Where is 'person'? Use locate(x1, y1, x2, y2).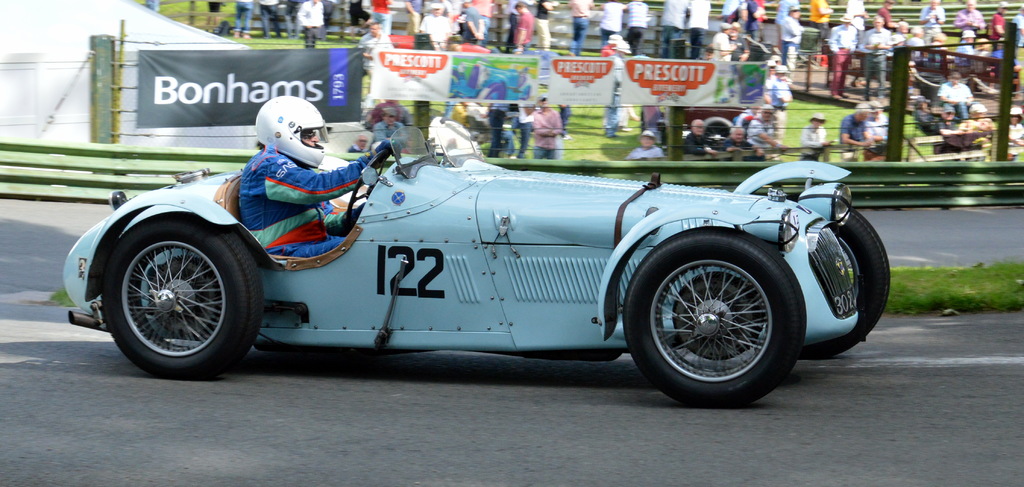
locate(839, 97, 872, 158).
